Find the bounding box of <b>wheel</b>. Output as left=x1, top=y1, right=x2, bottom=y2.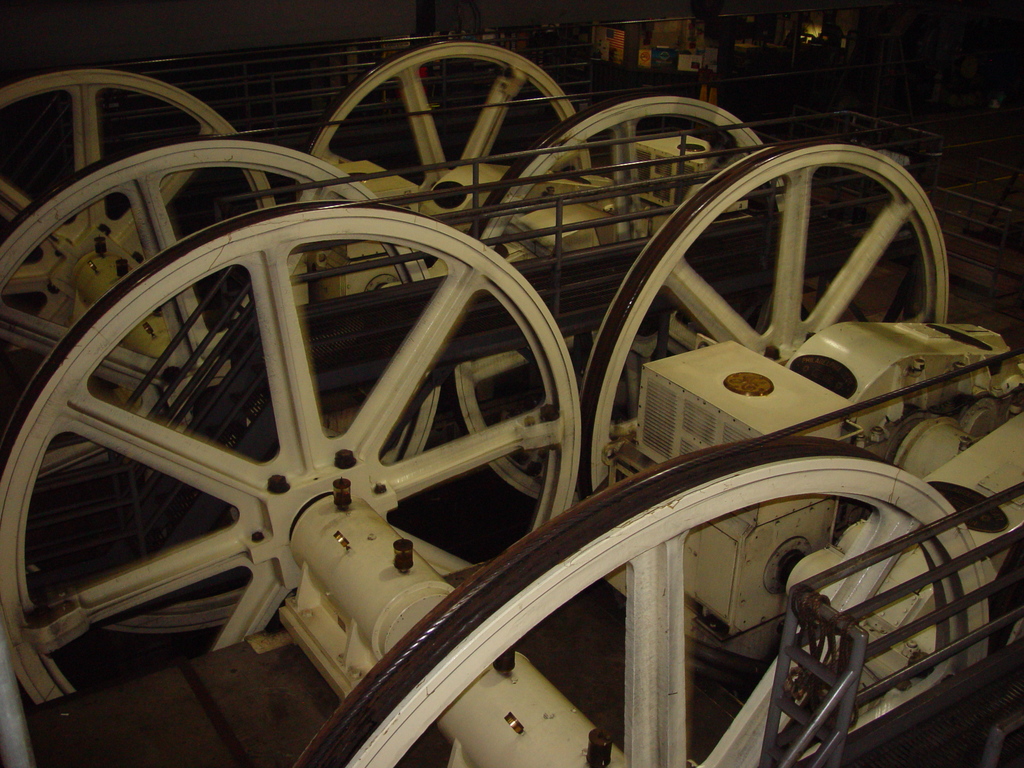
left=308, top=36, right=593, bottom=233.
